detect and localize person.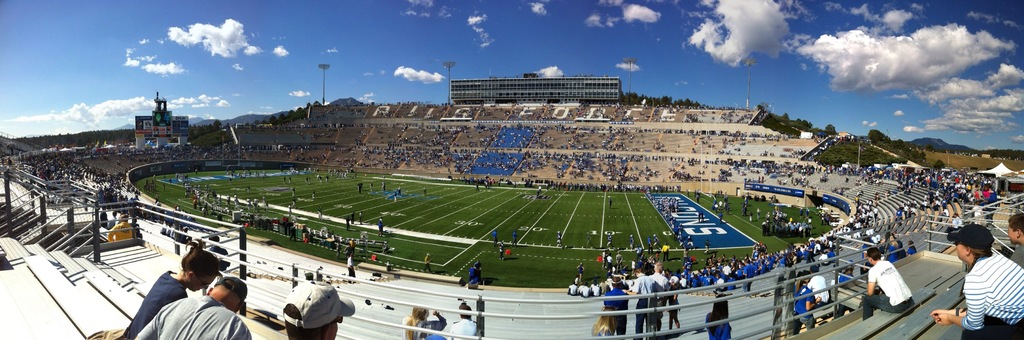
Localized at x1=625, y1=262, x2=671, y2=339.
